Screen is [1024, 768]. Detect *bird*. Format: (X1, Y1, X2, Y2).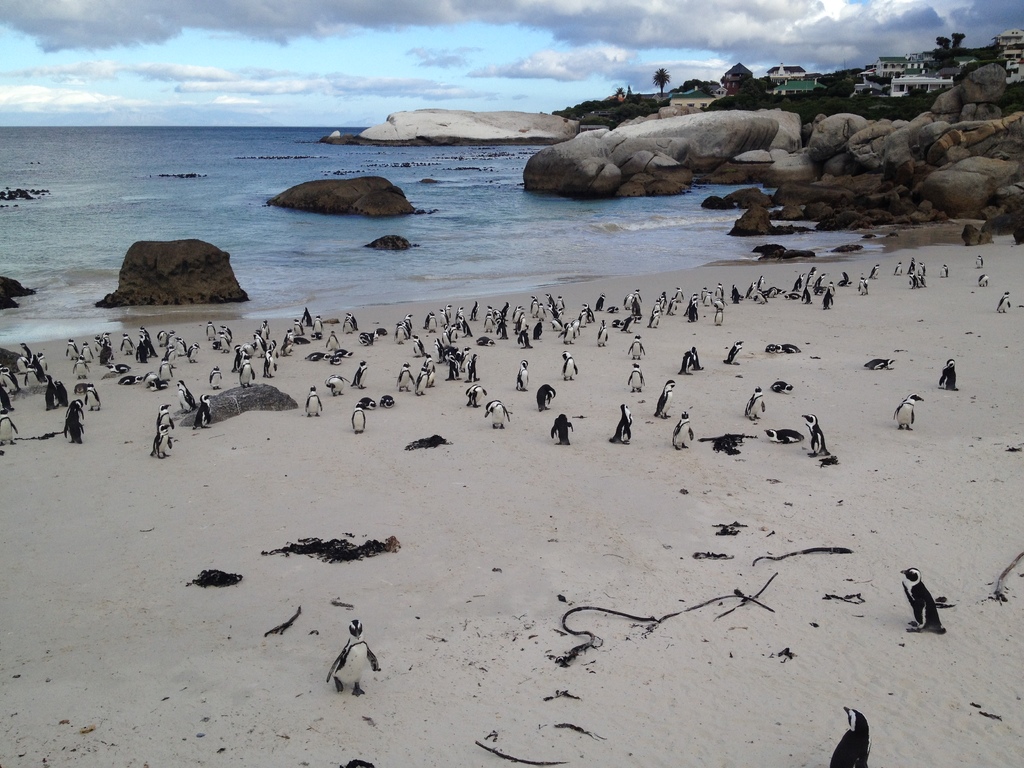
(221, 324, 230, 344).
